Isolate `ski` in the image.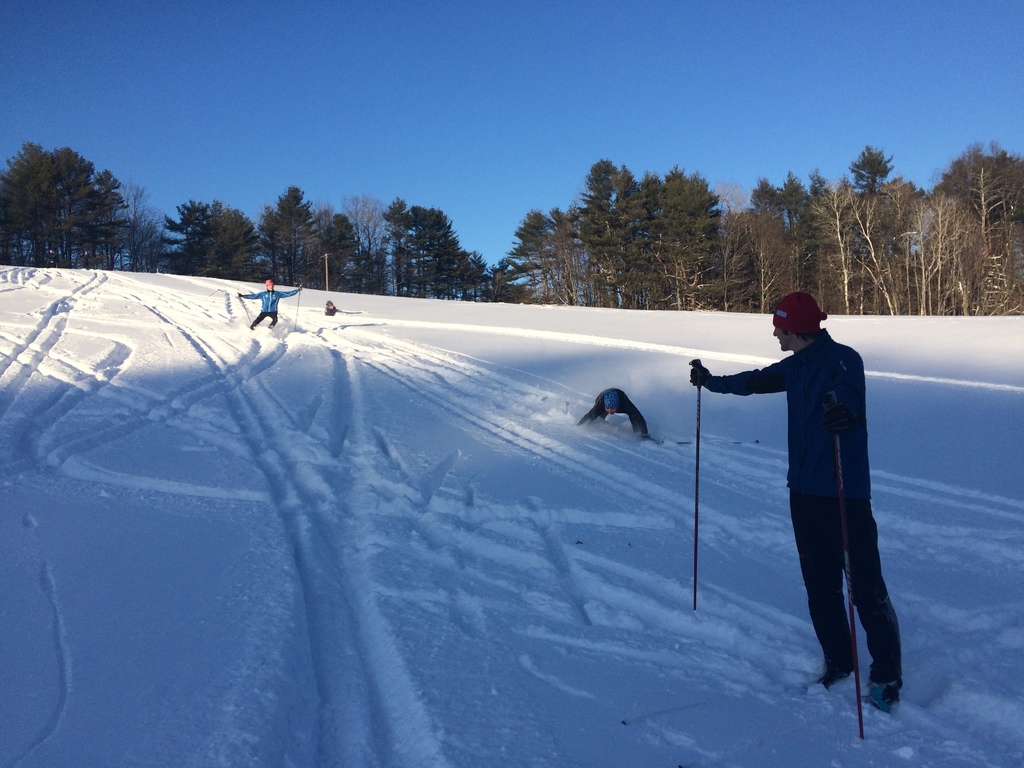
Isolated region: crop(674, 693, 904, 767).
